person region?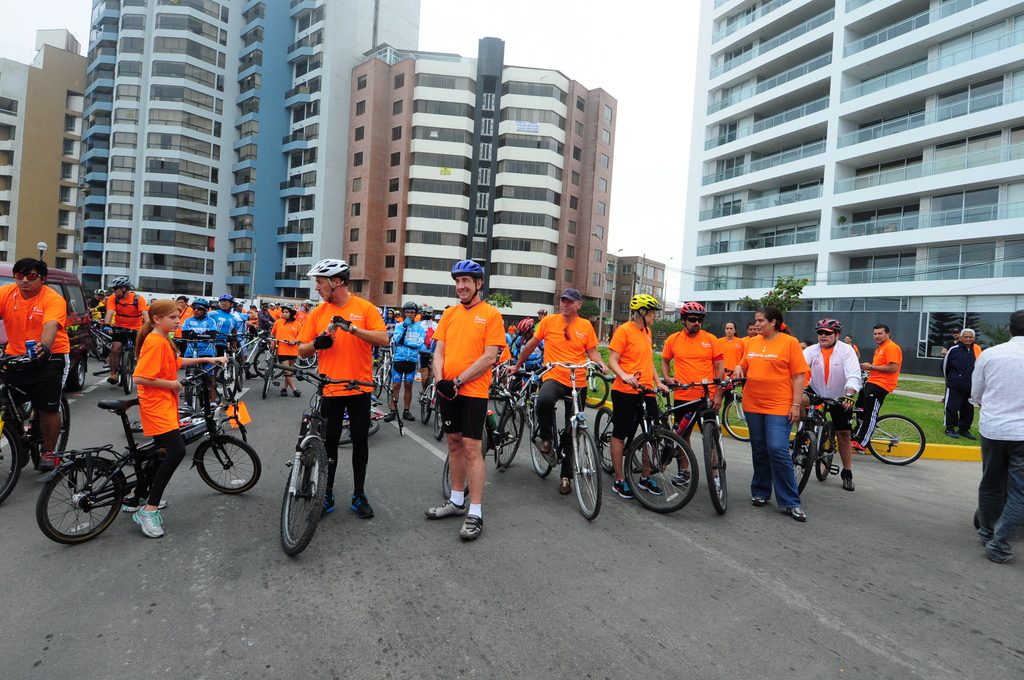
(left=0, top=261, right=71, bottom=465)
